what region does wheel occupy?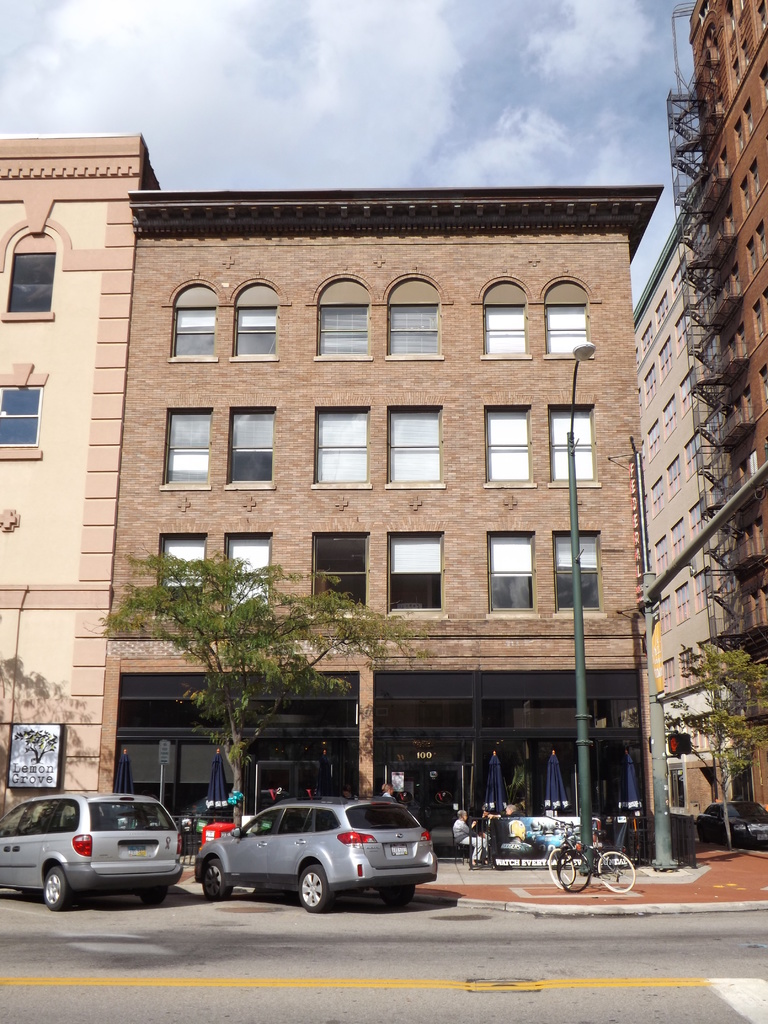
box=[294, 858, 332, 913].
